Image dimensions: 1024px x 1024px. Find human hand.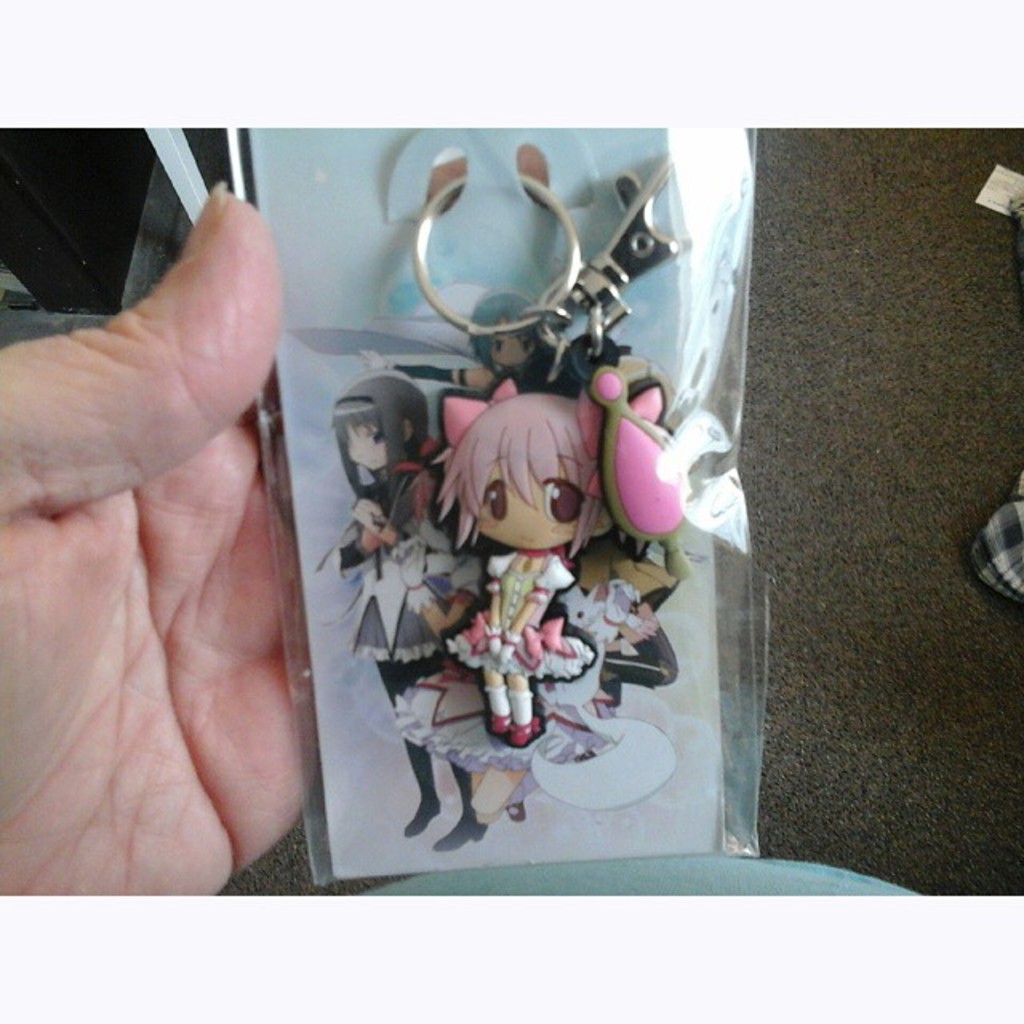
left=496, top=646, right=510, bottom=667.
